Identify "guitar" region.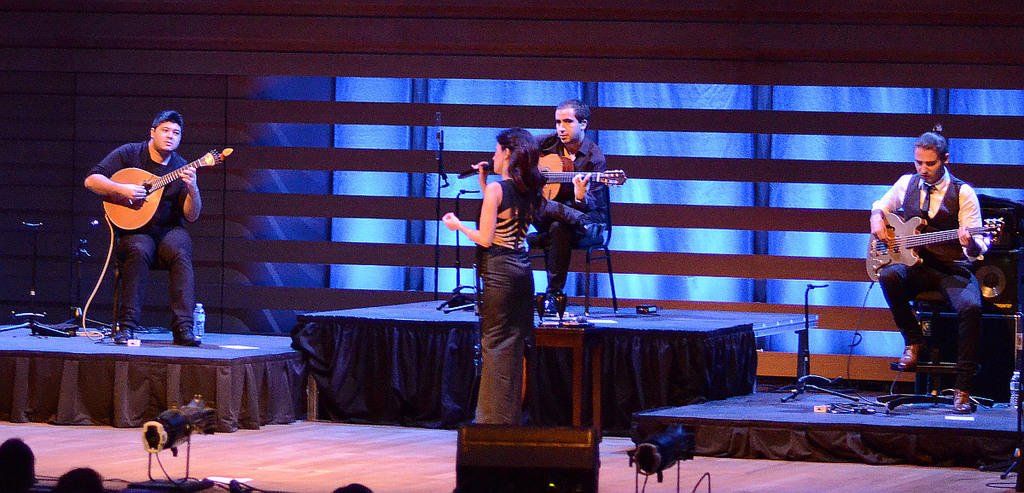
Region: 861 212 1006 290.
